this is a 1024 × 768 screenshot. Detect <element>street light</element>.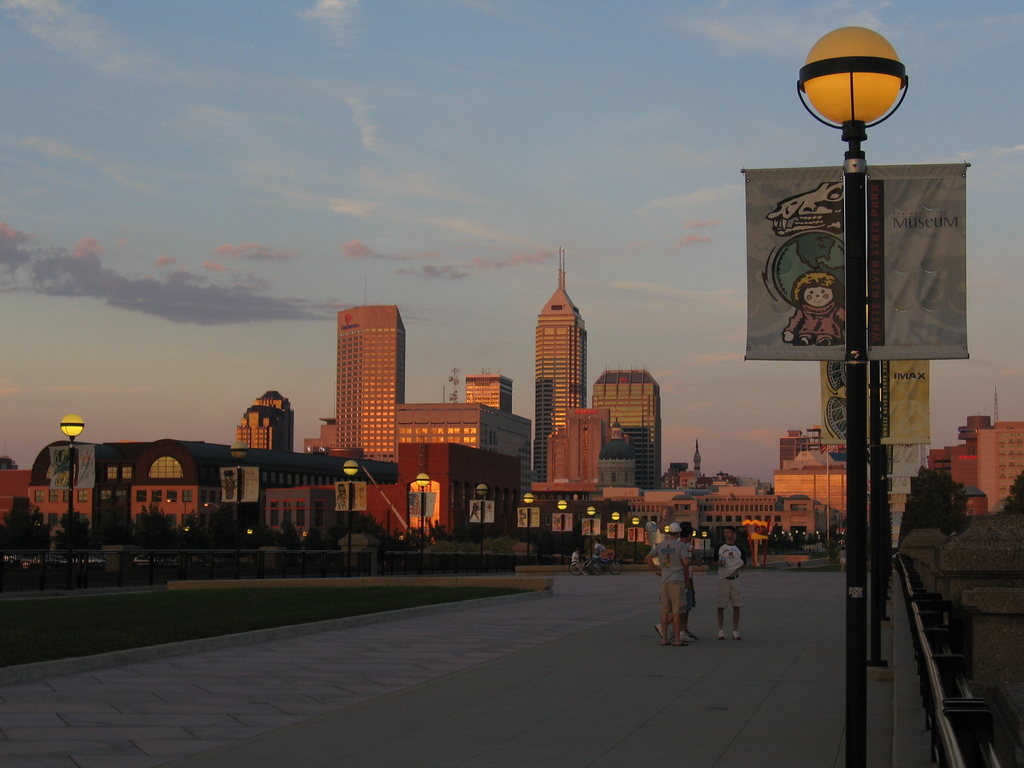
[left=165, top=500, right=190, bottom=521].
